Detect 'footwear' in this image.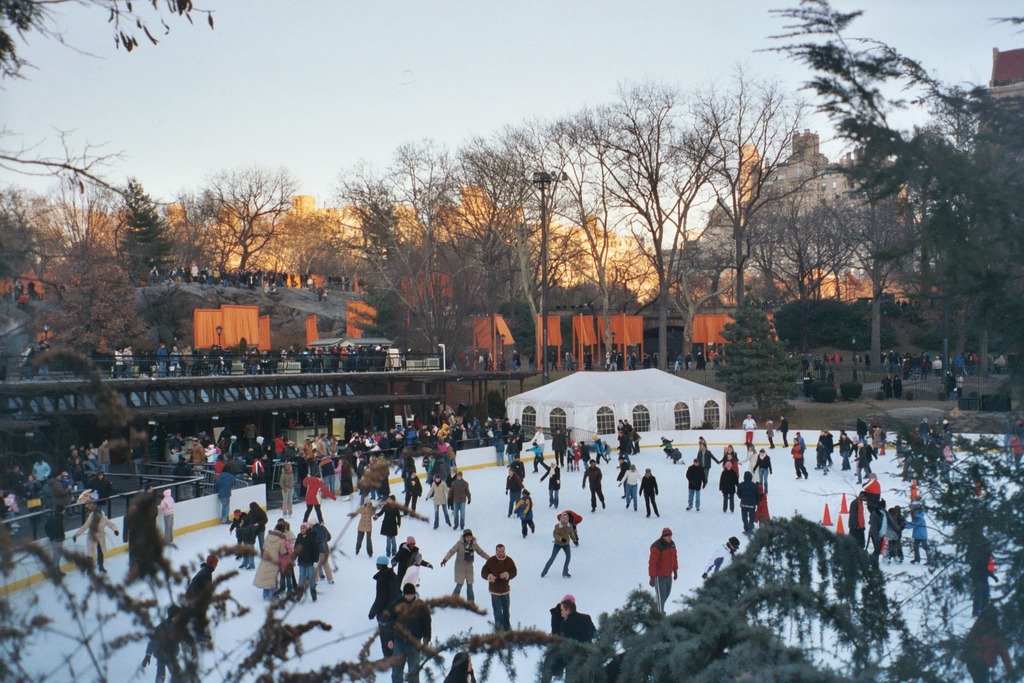
Detection: bbox(310, 587, 317, 598).
